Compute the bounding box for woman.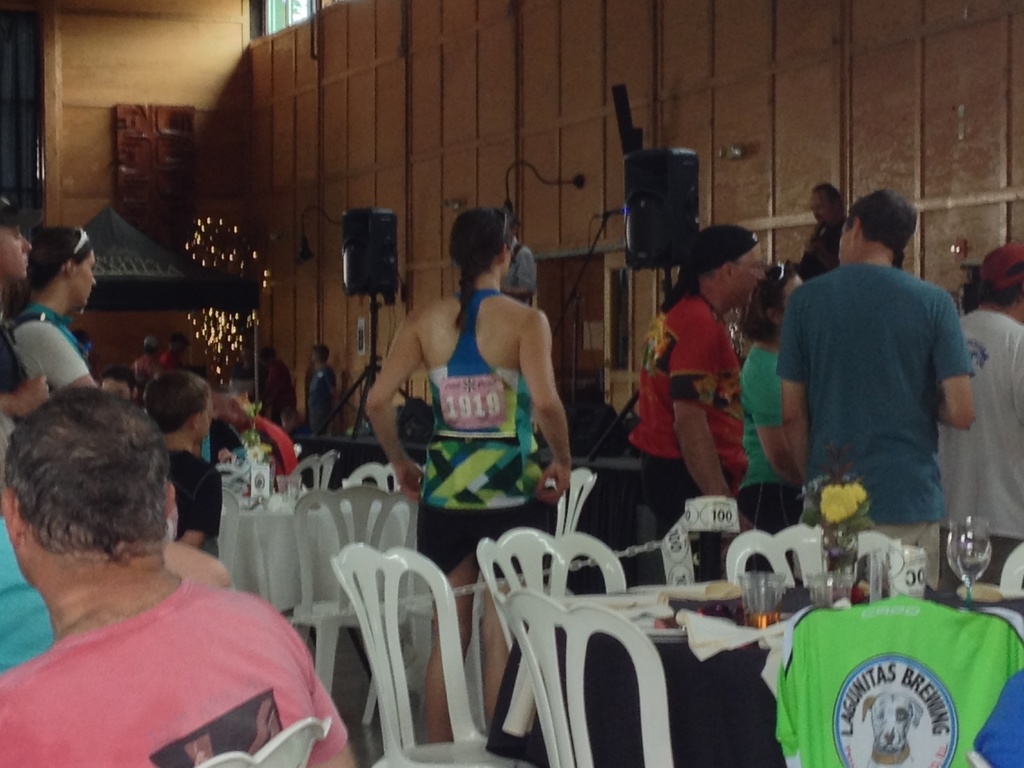
[left=363, top=206, right=569, bottom=741].
